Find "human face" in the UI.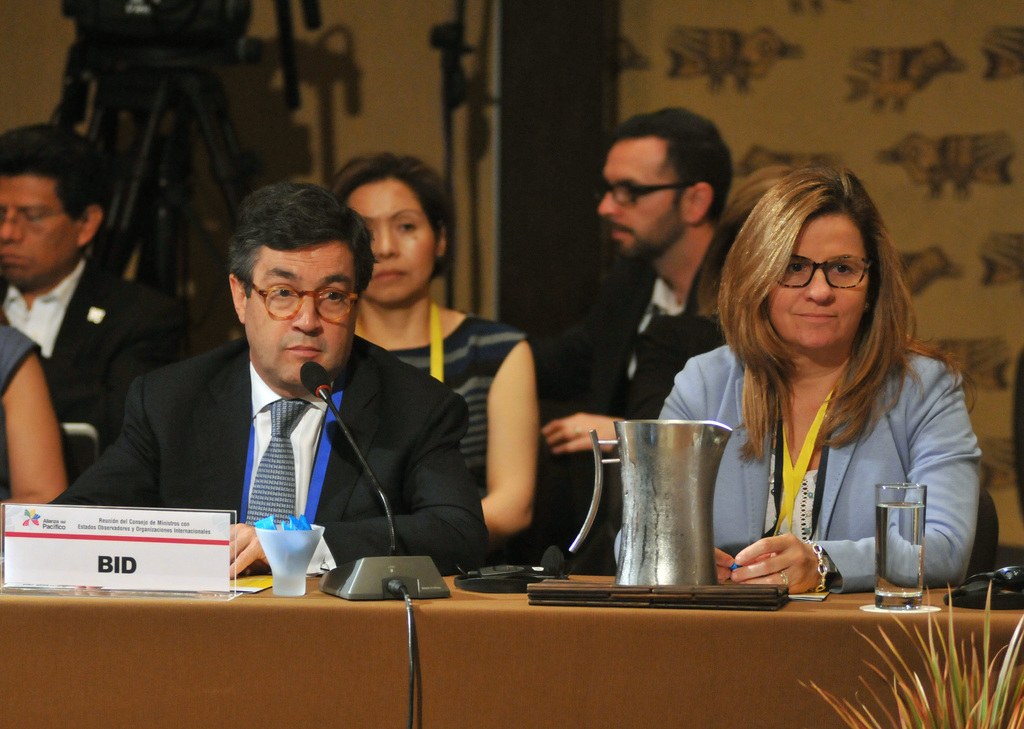
UI element at (left=340, top=180, right=436, bottom=301).
